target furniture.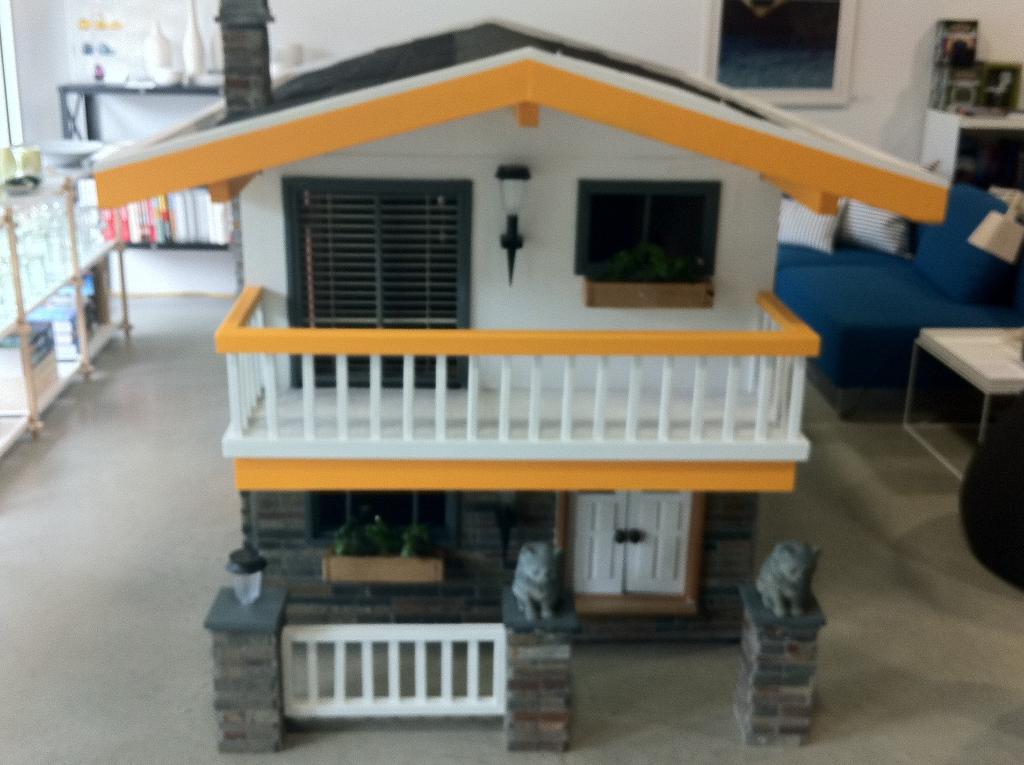
Target region: [x1=901, y1=327, x2=1023, y2=476].
